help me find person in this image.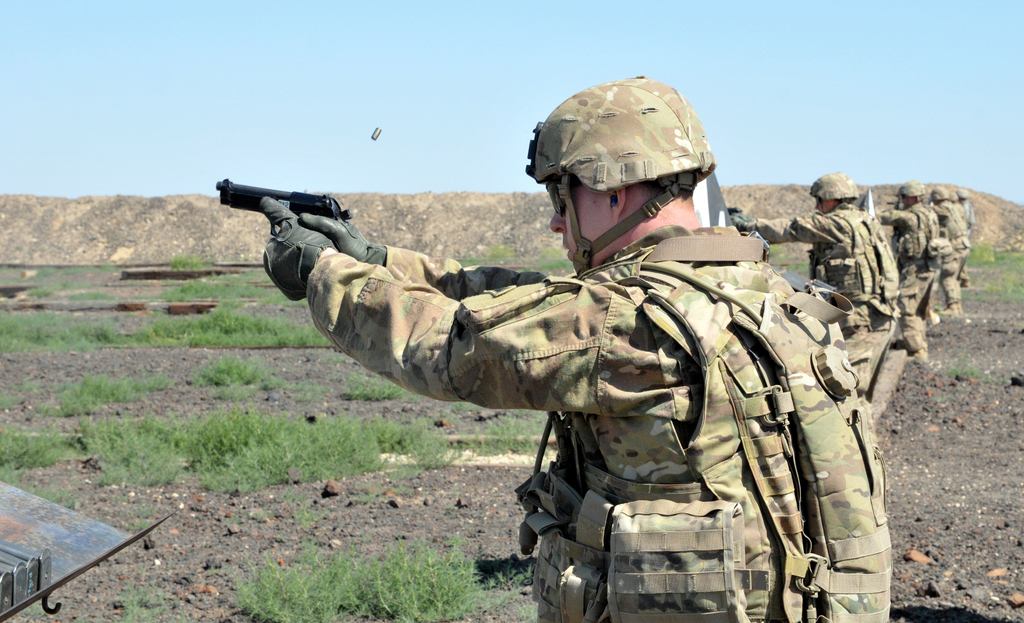
Found it: BBox(252, 131, 858, 622).
